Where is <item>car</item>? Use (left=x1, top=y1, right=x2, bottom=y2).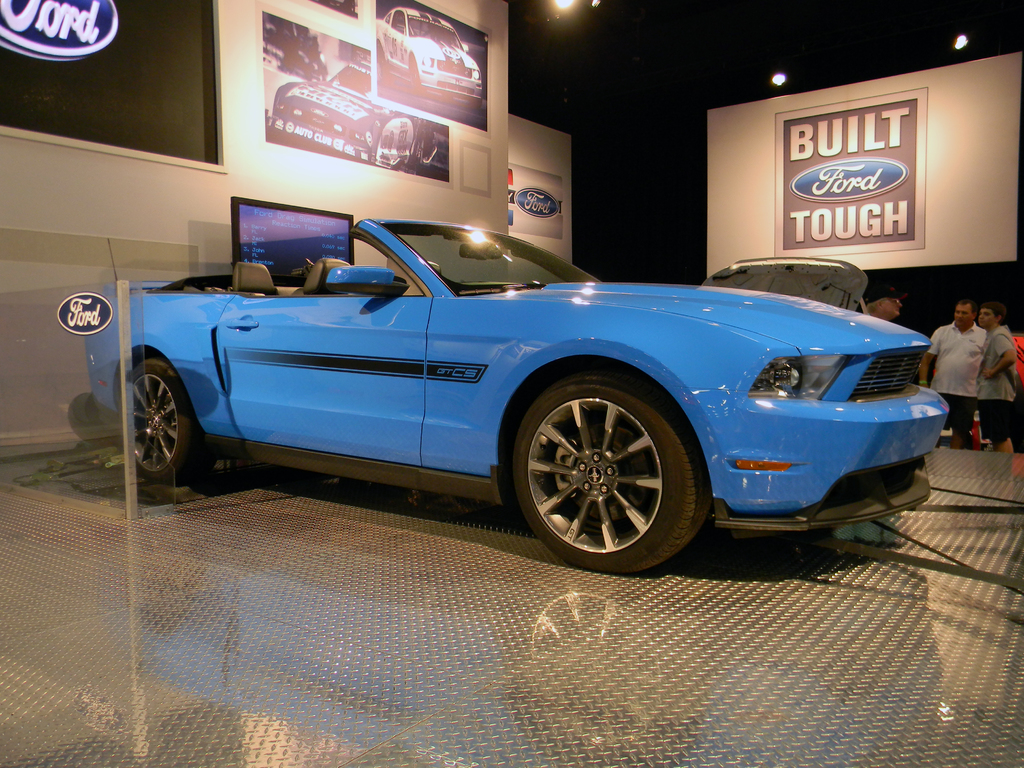
(left=264, top=50, right=437, bottom=175).
